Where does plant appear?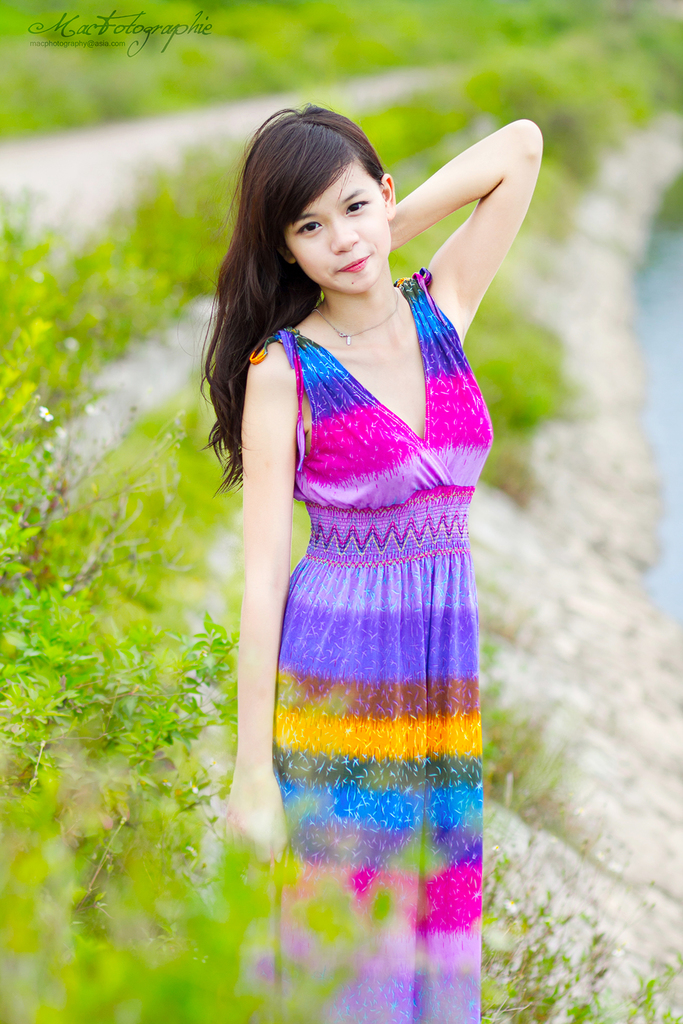
Appears at <bbox>481, 627, 682, 1019</bbox>.
